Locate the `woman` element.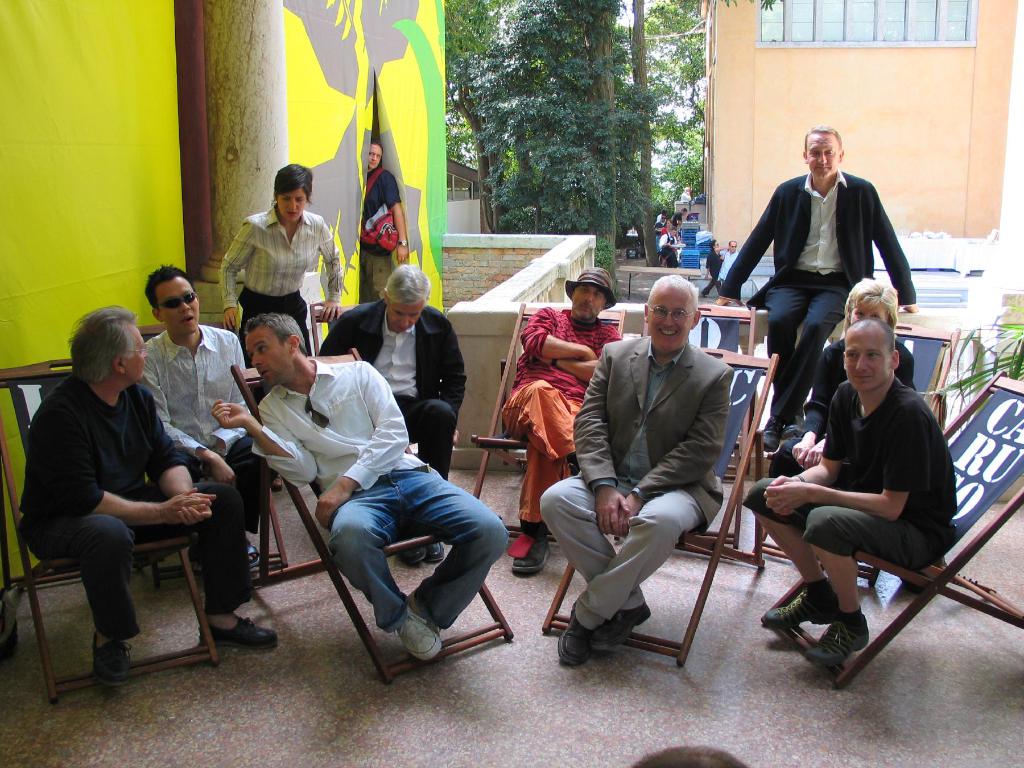
Element bbox: select_region(776, 275, 911, 475).
